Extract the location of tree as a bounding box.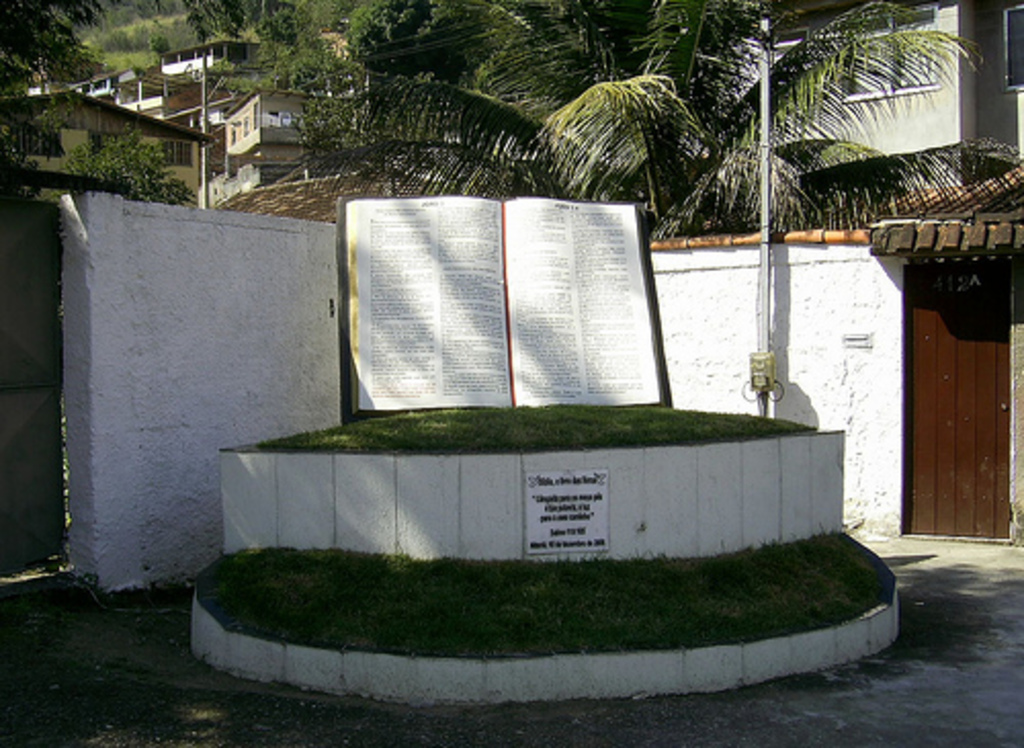
select_region(279, 23, 1023, 281).
